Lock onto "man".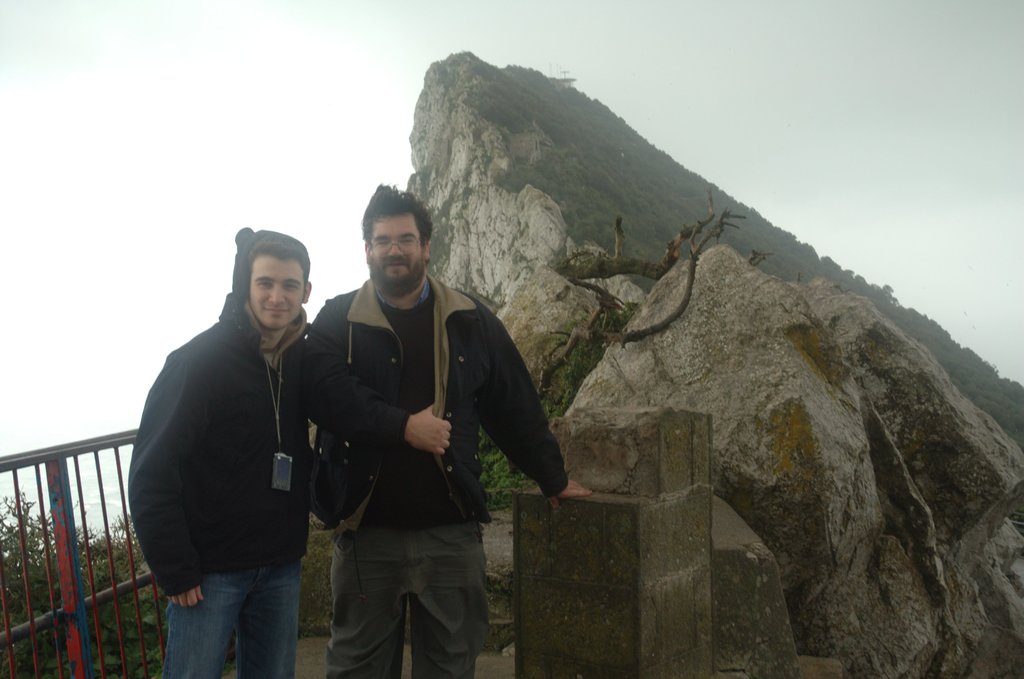
Locked: locate(290, 179, 542, 661).
